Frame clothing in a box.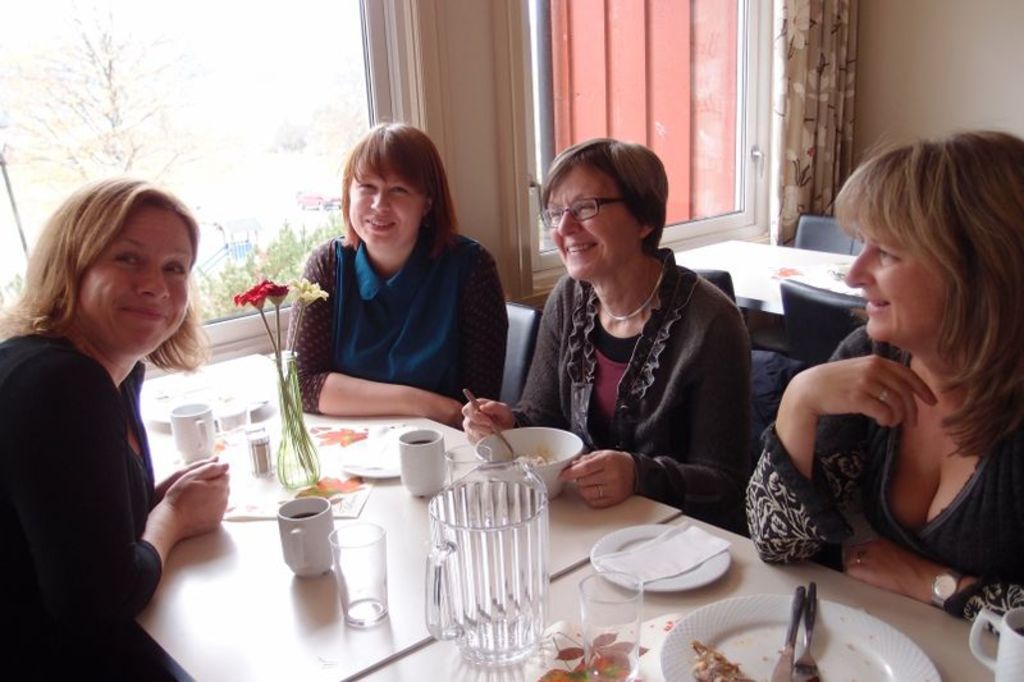
crop(287, 238, 495, 413).
